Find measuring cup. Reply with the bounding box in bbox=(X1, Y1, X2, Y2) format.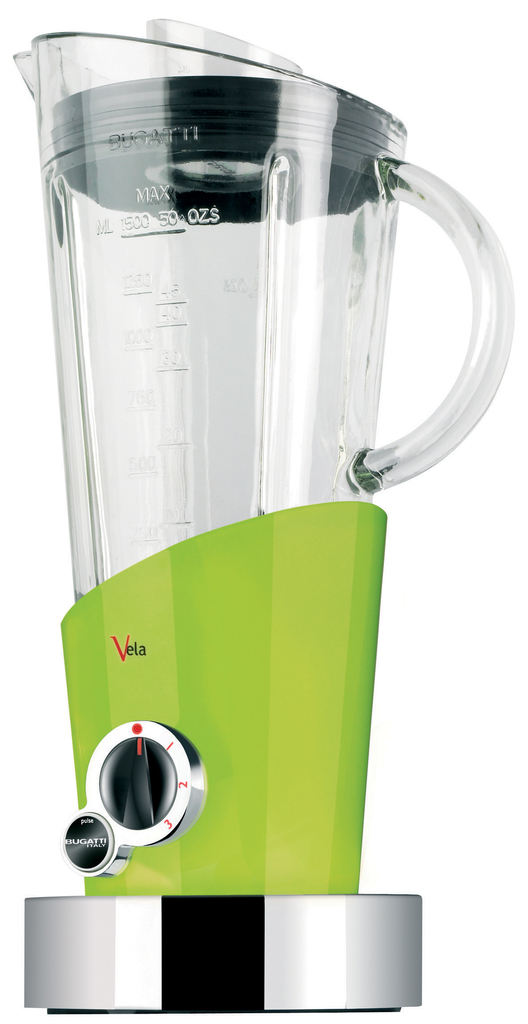
bbox=(16, 37, 497, 892).
